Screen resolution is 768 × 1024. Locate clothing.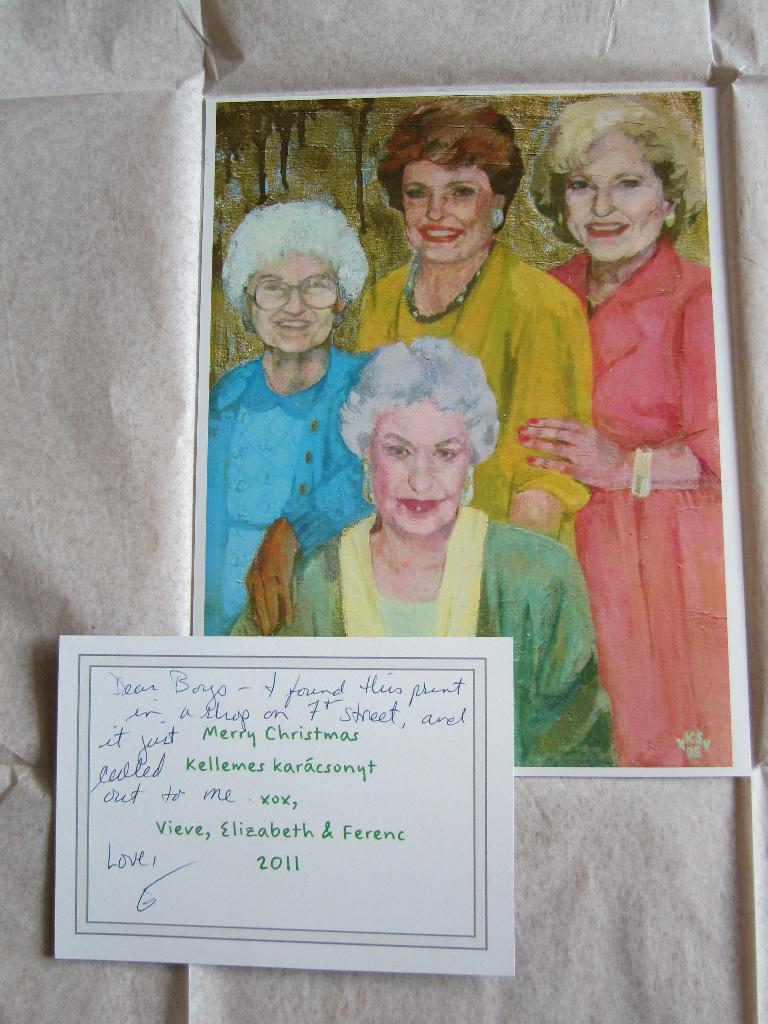
bbox(554, 175, 723, 763).
